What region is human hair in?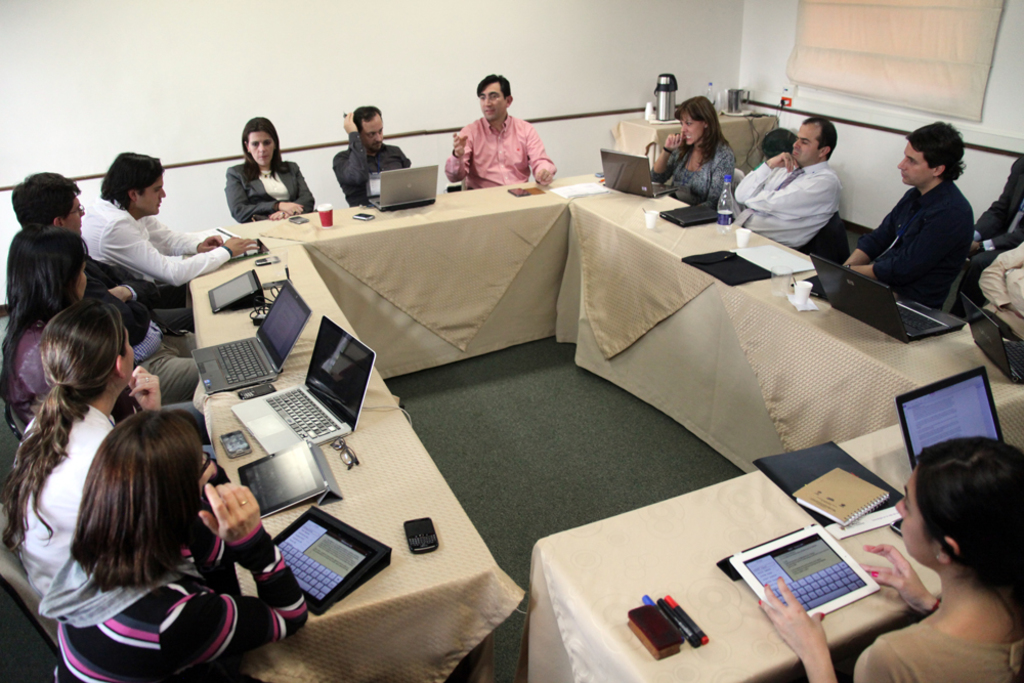
x1=350, y1=105, x2=383, y2=137.
